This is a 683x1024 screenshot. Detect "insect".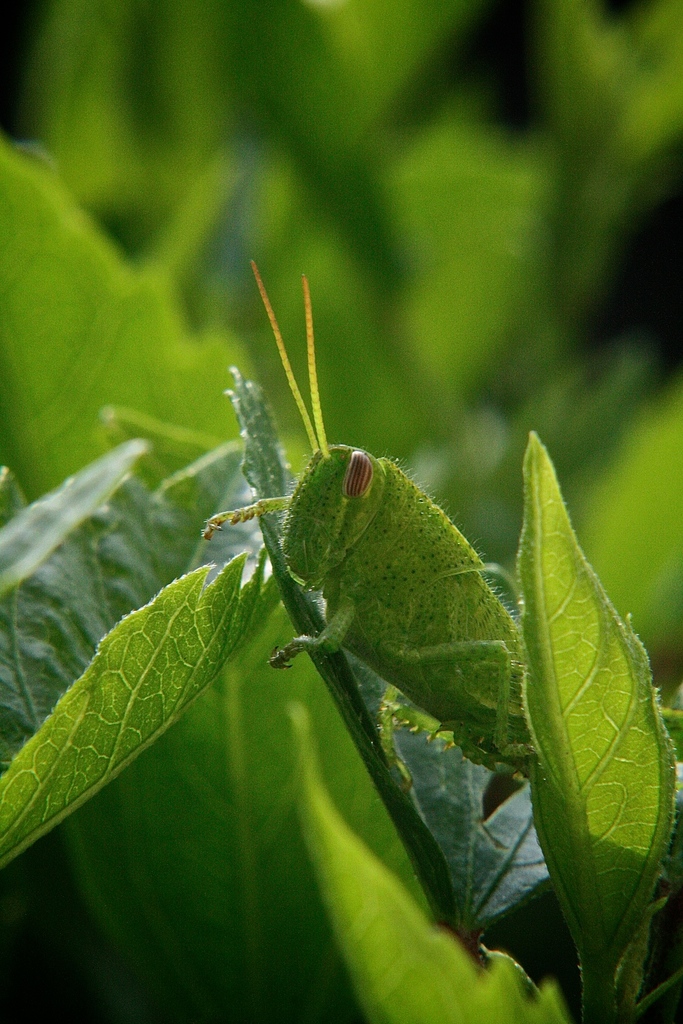
x1=201 y1=263 x2=682 y2=786.
